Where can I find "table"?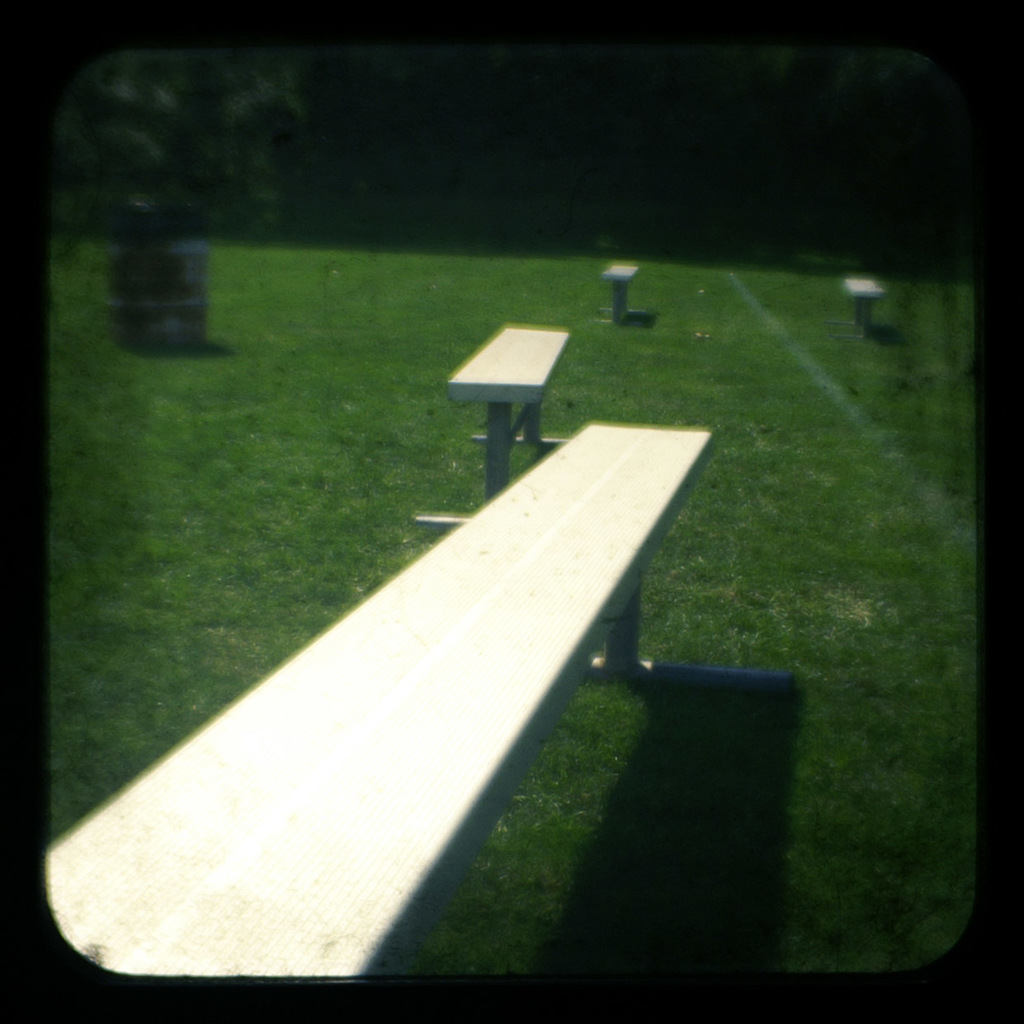
You can find it at 838:274:885:337.
